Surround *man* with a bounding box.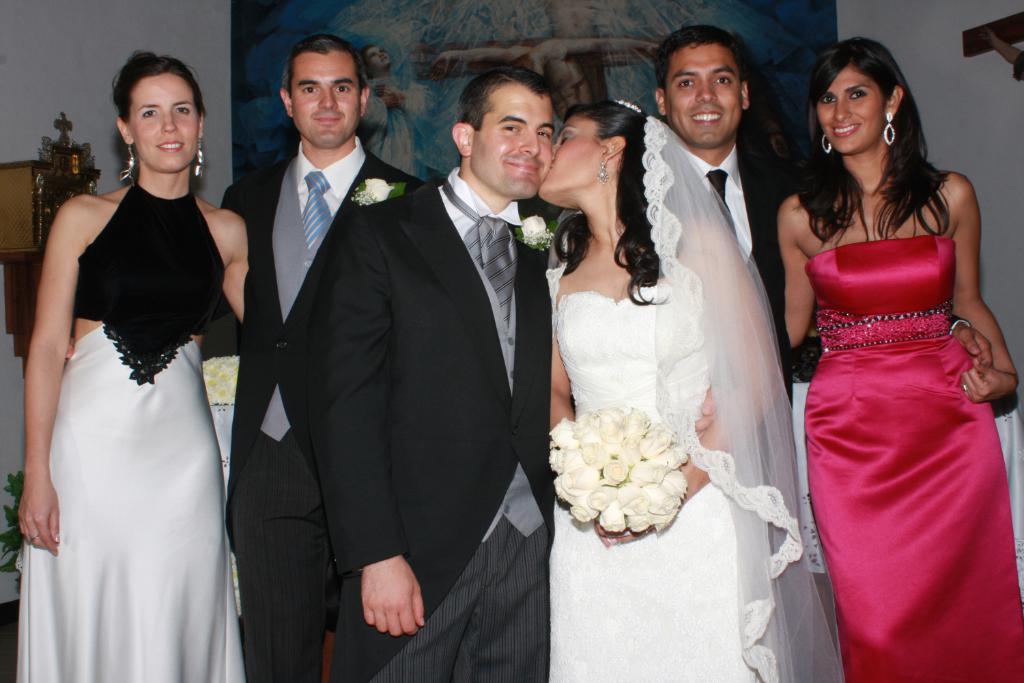
310/63/749/682.
